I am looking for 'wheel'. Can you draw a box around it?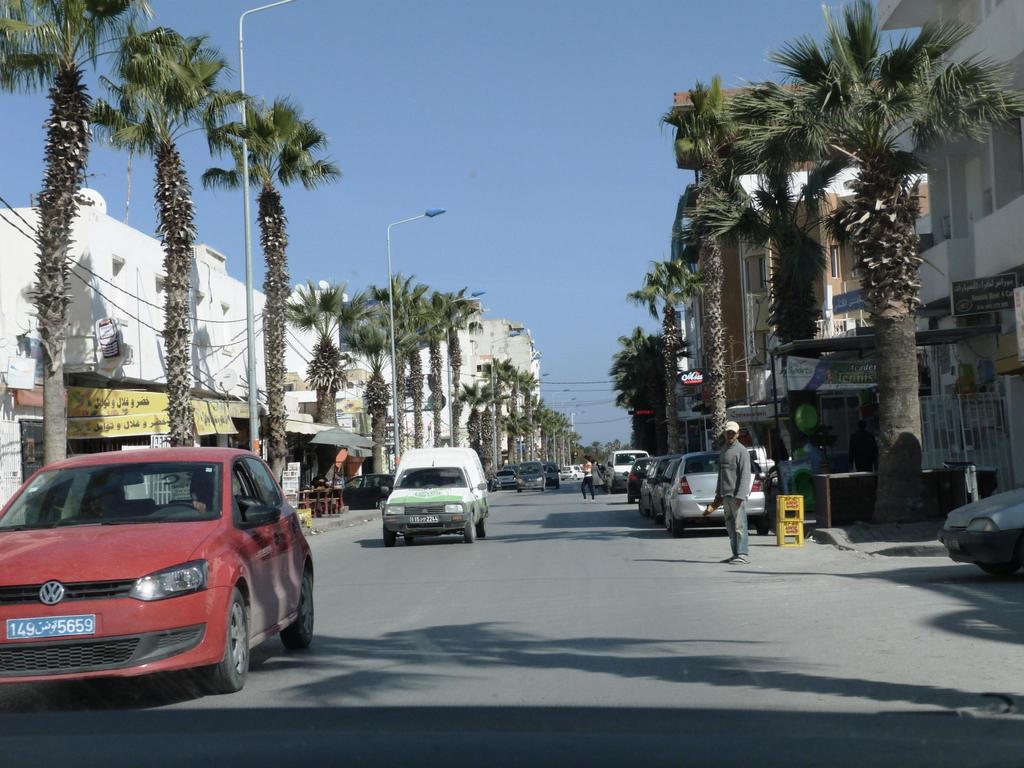
Sure, the bounding box is (x1=385, y1=526, x2=394, y2=546).
